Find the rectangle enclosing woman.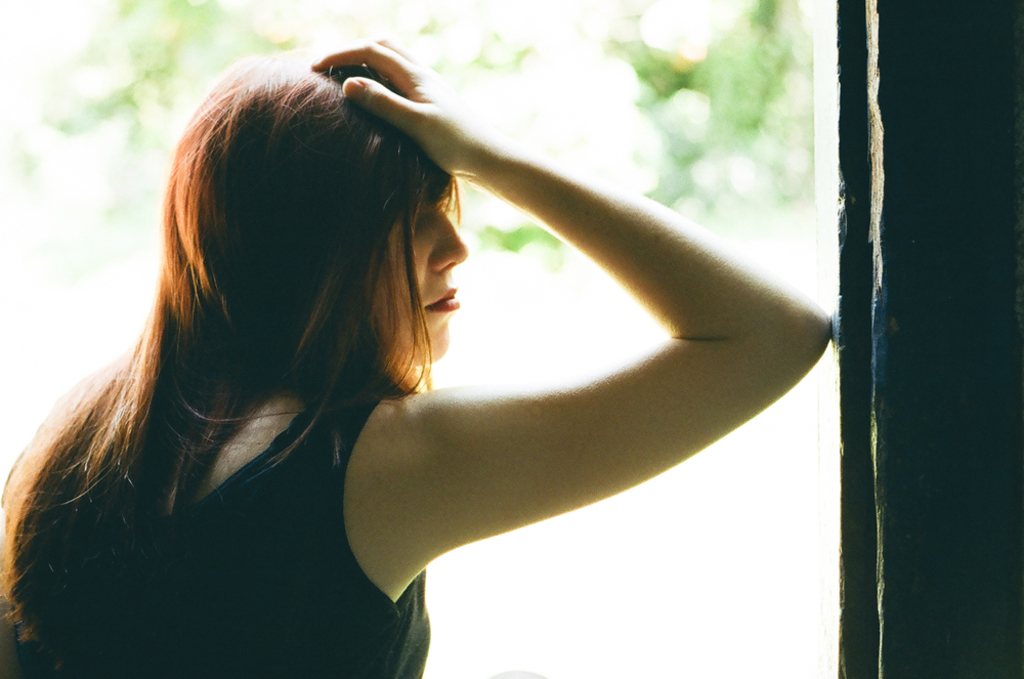
pyautogui.locateOnScreen(0, 32, 834, 678).
